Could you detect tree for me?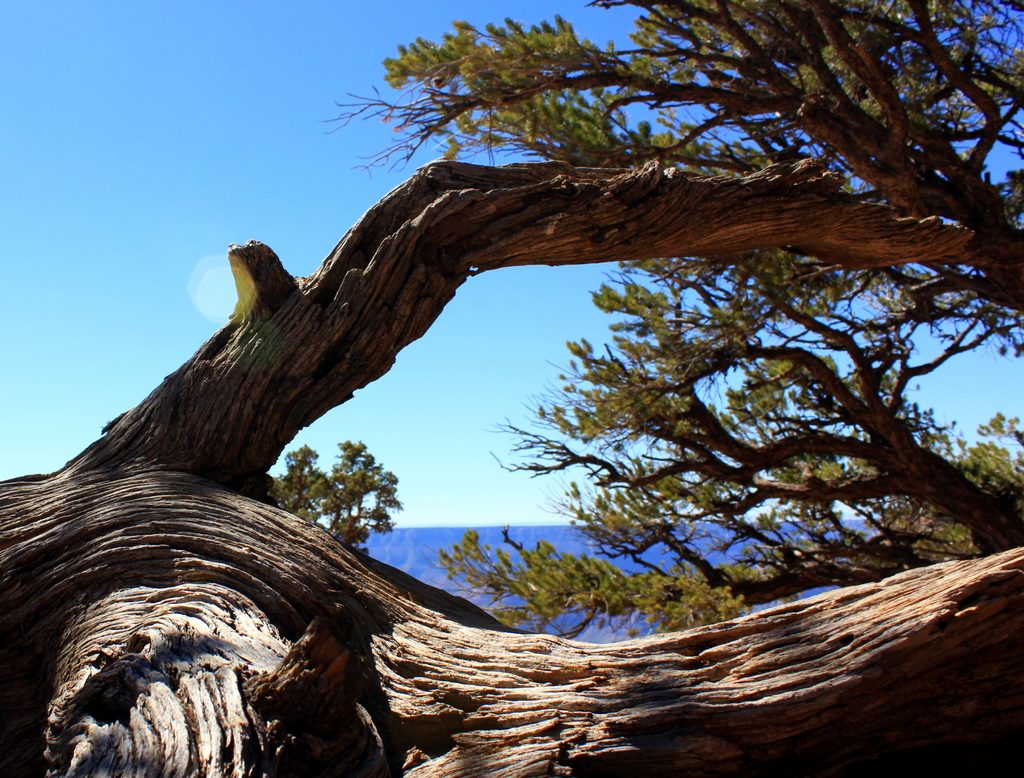
Detection result: (0, 1, 1023, 777).
